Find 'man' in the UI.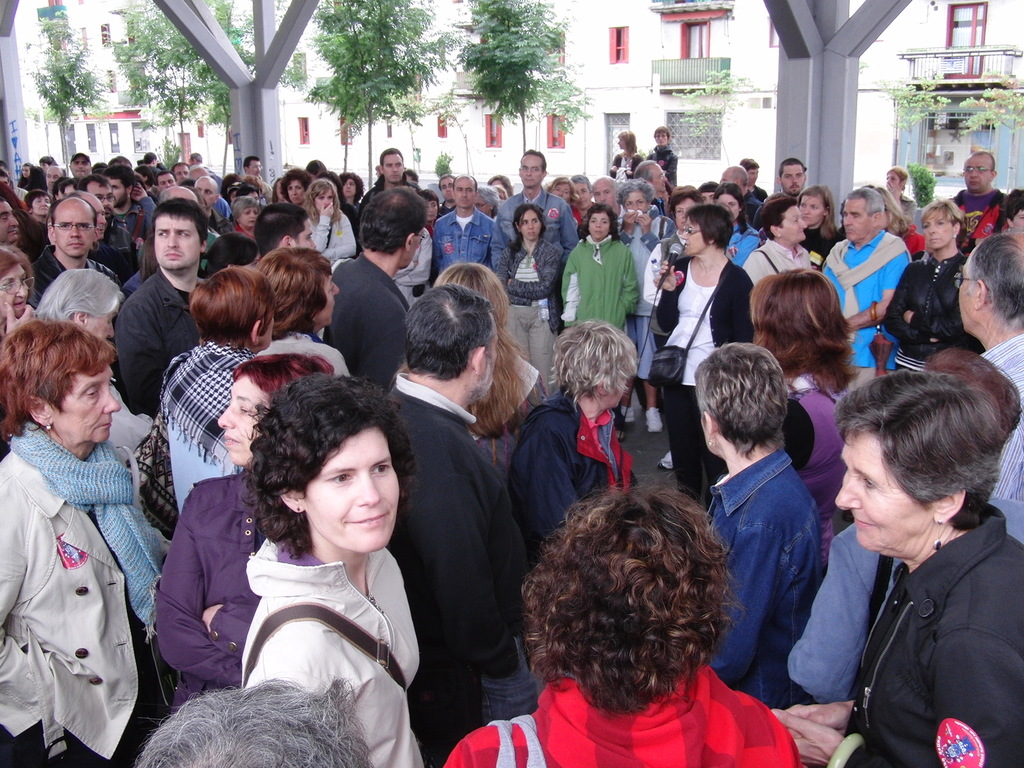
UI element at [x1=719, y1=161, x2=762, y2=209].
